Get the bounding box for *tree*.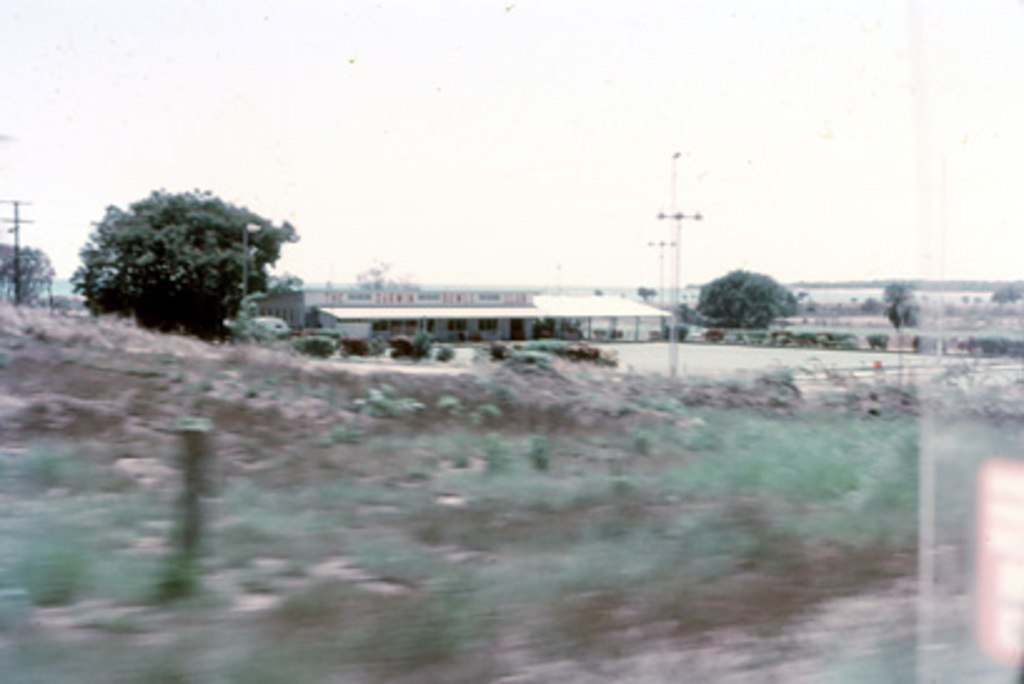
{"x1": 0, "y1": 233, "x2": 55, "y2": 313}.
